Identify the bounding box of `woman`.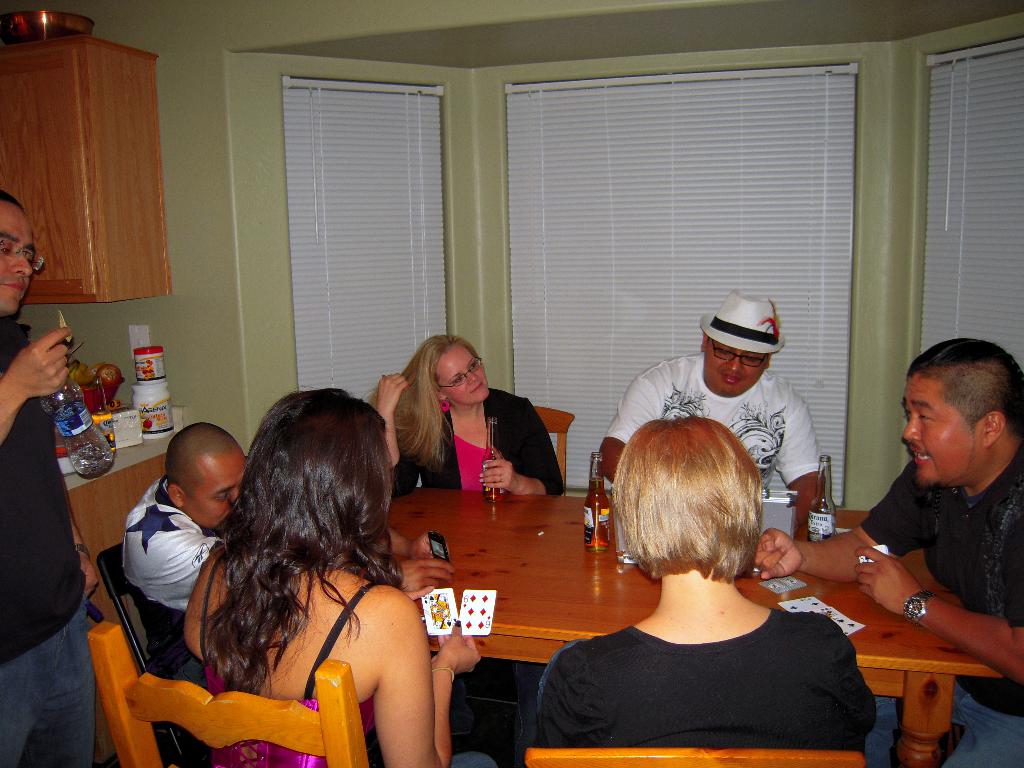
left=534, top=417, right=879, bottom=750.
